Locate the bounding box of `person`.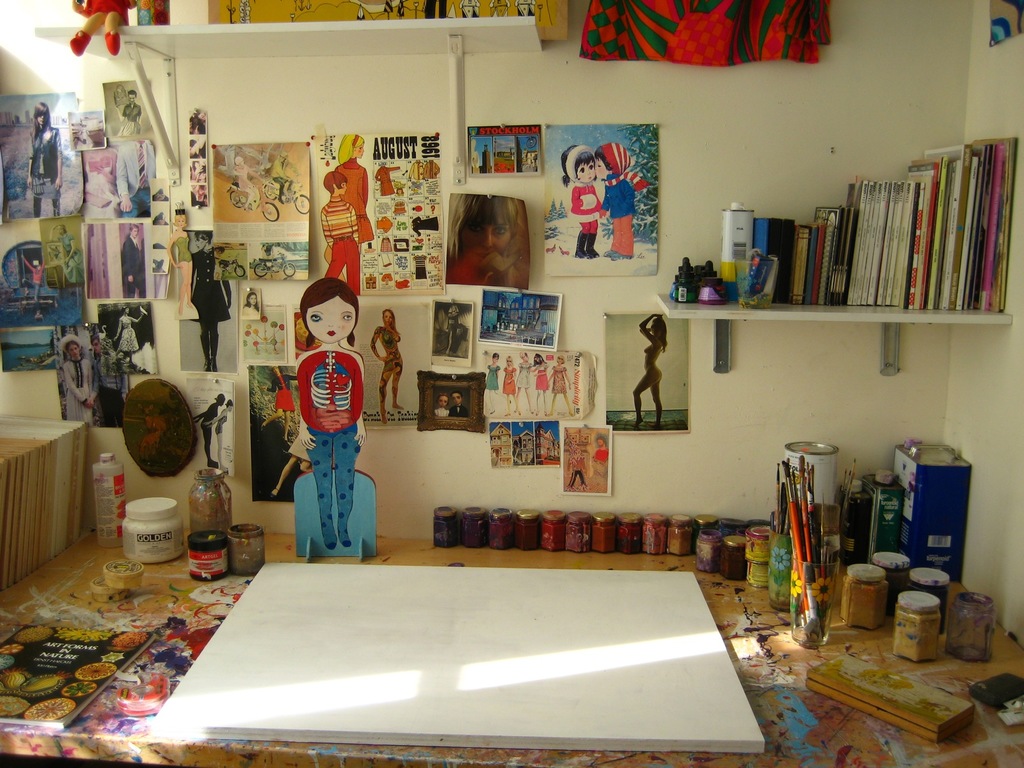
Bounding box: [449,390,467,415].
